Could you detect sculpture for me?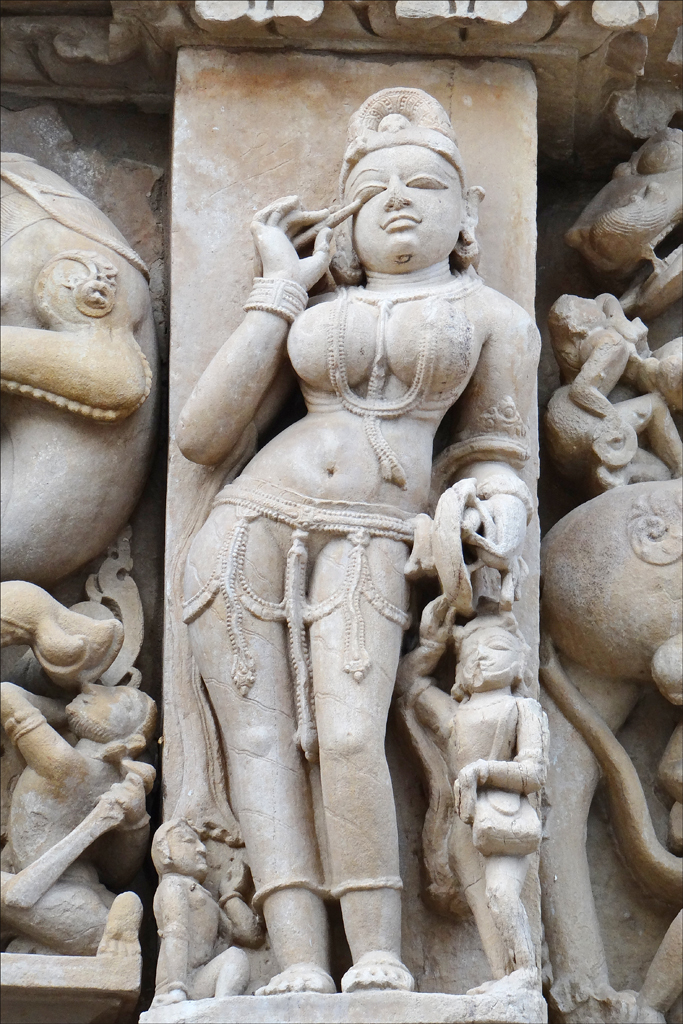
Detection result: (left=569, top=117, right=682, bottom=291).
